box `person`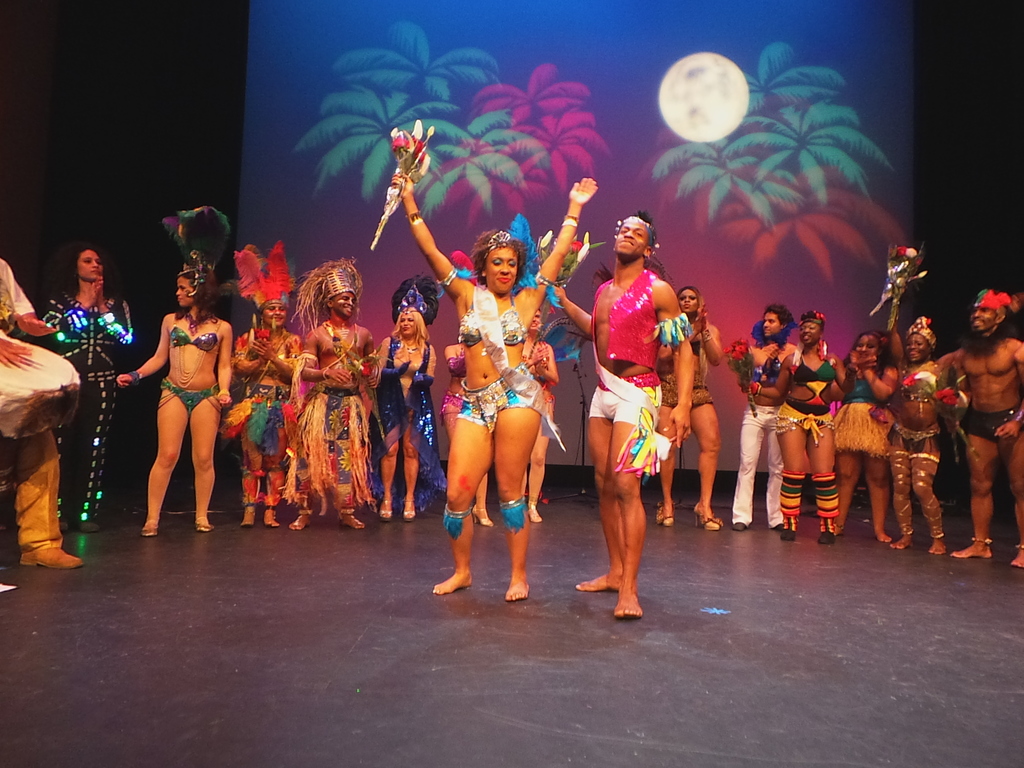
{"x1": 0, "y1": 250, "x2": 83, "y2": 570}
